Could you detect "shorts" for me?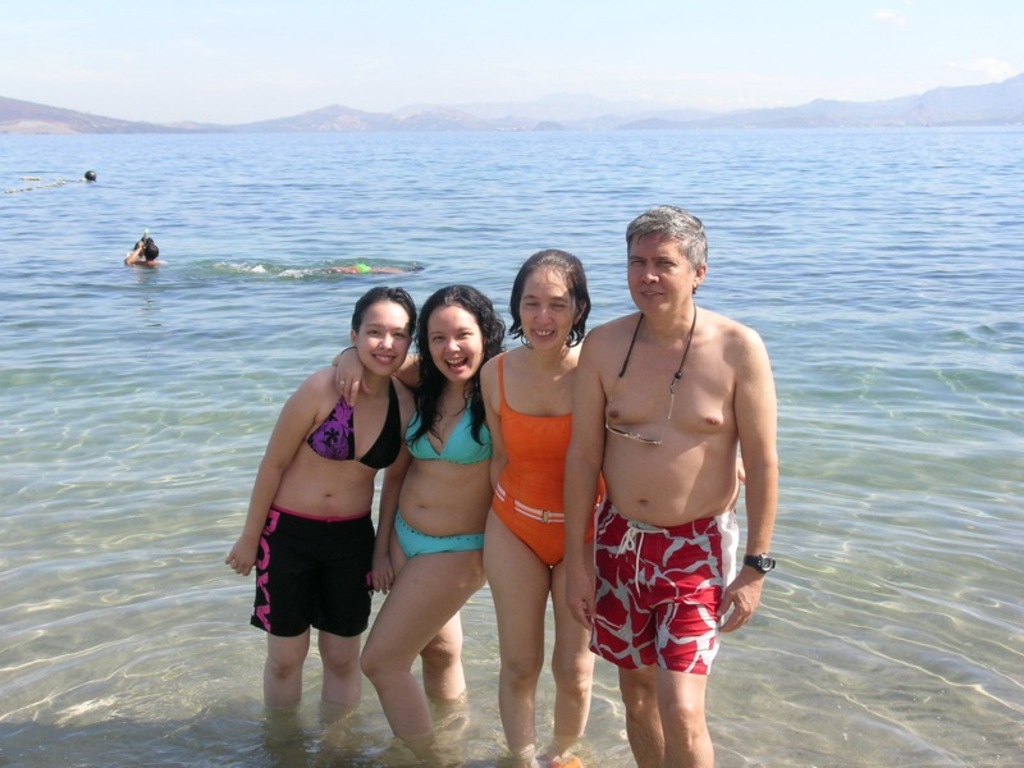
Detection result: x1=247, y1=503, x2=374, y2=634.
